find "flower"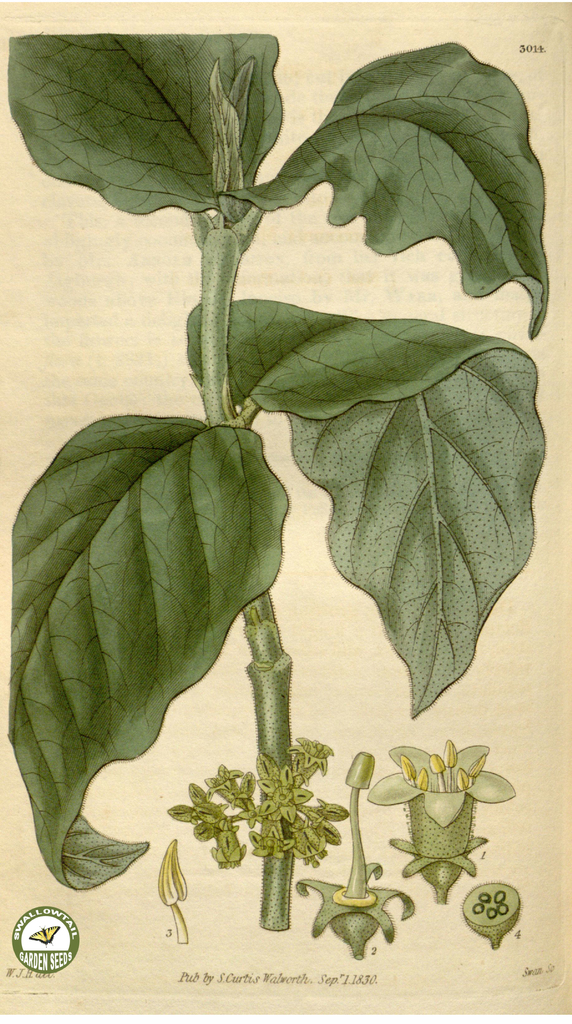
{"x1": 377, "y1": 740, "x2": 507, "y2": 867}
